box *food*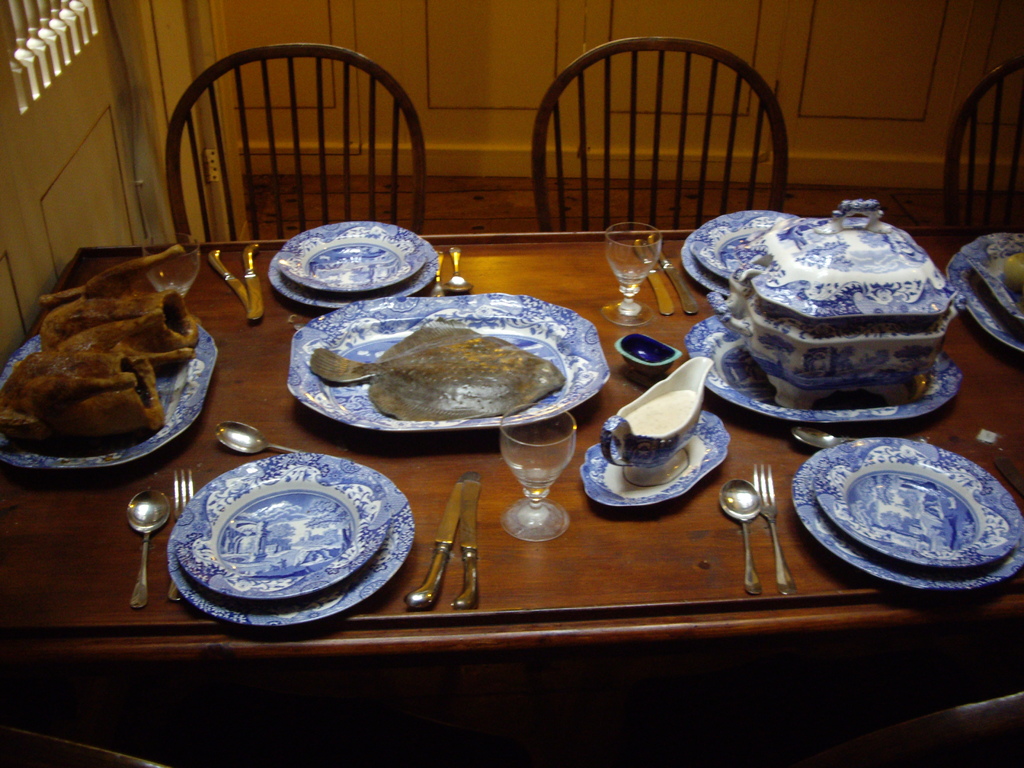
[left=624, top=389, right=697, bottom=438]
